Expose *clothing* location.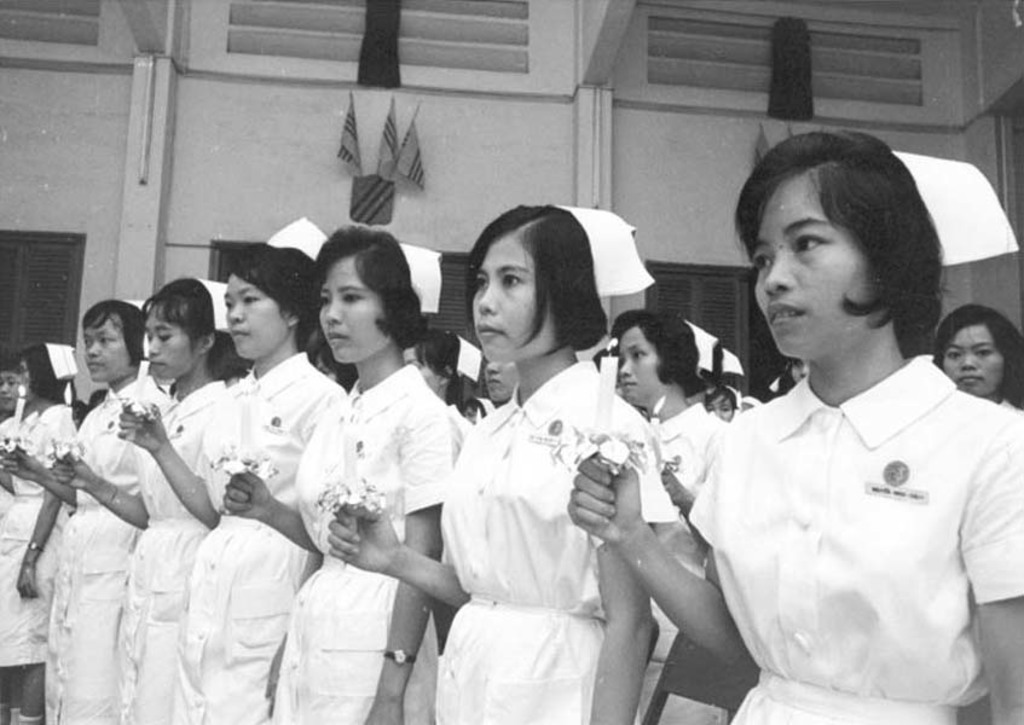
Exposed at BBox(294, 355, 461, 721).
